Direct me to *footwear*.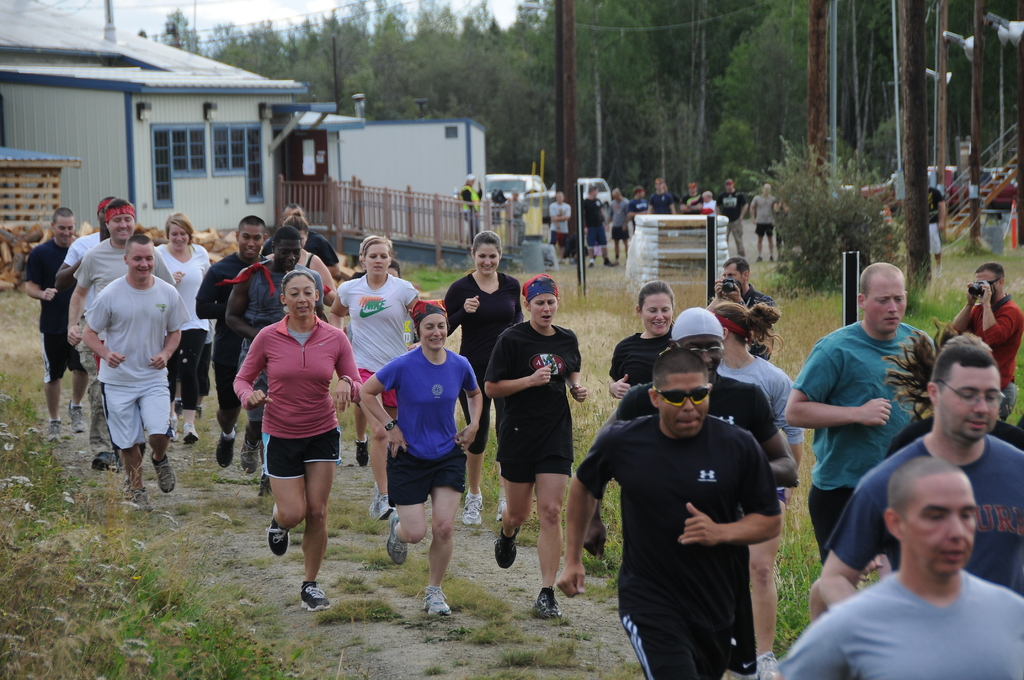
Direction: l=269, t=505, r=291, b=560.
